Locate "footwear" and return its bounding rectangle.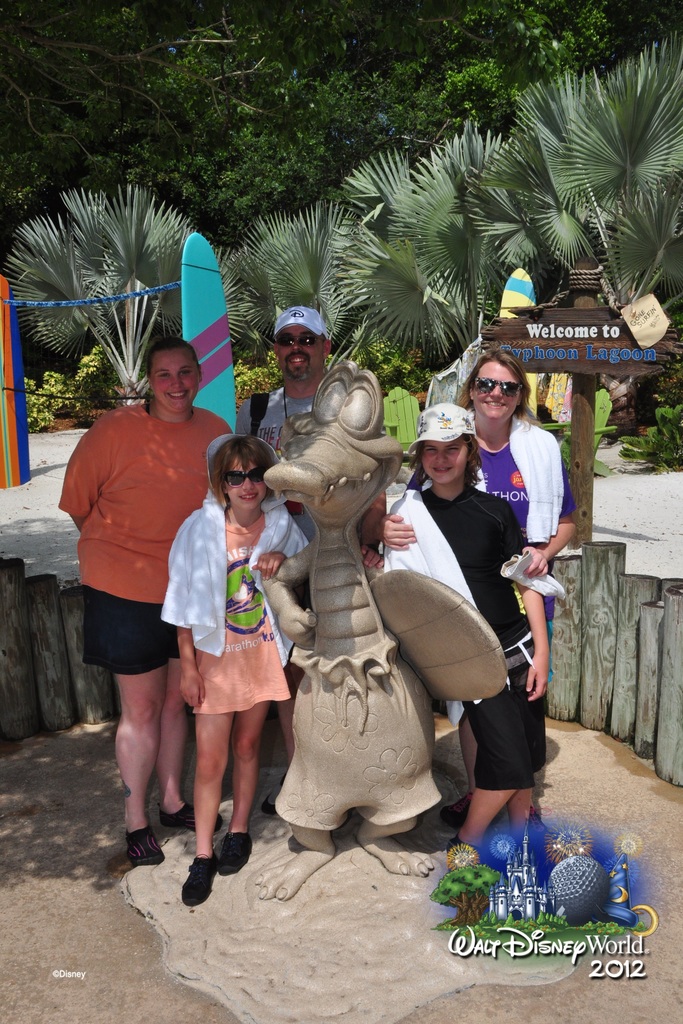
l=122, t=817, r=166, b=868.
